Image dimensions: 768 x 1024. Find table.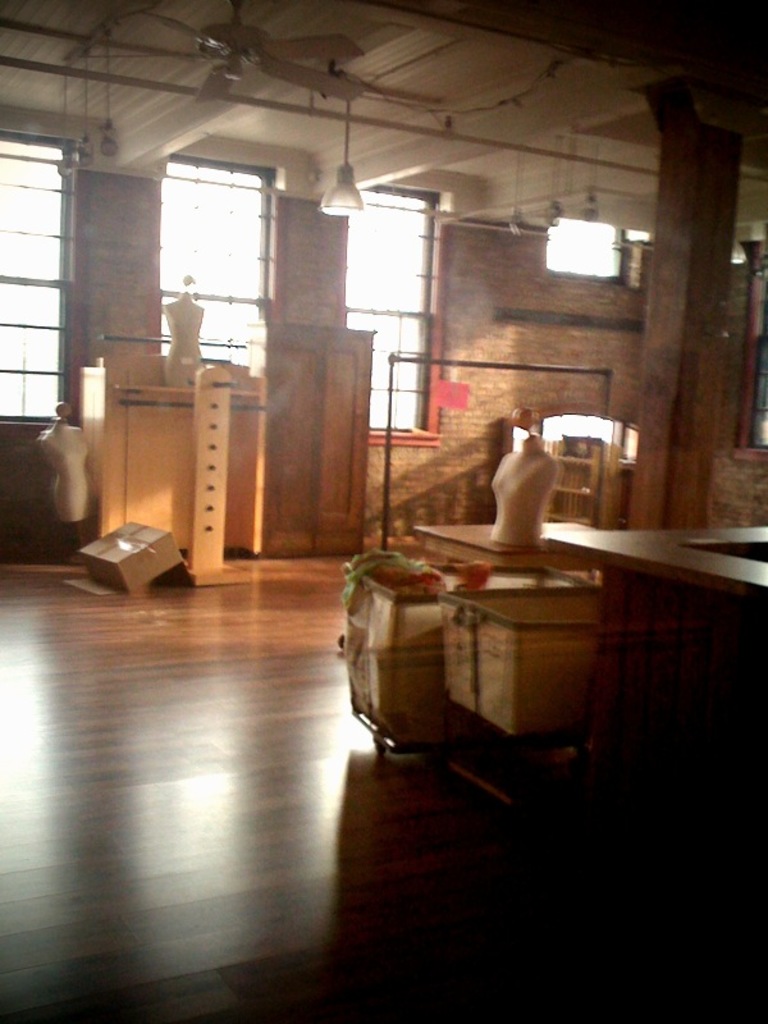
[422, 520, 591, 584].
